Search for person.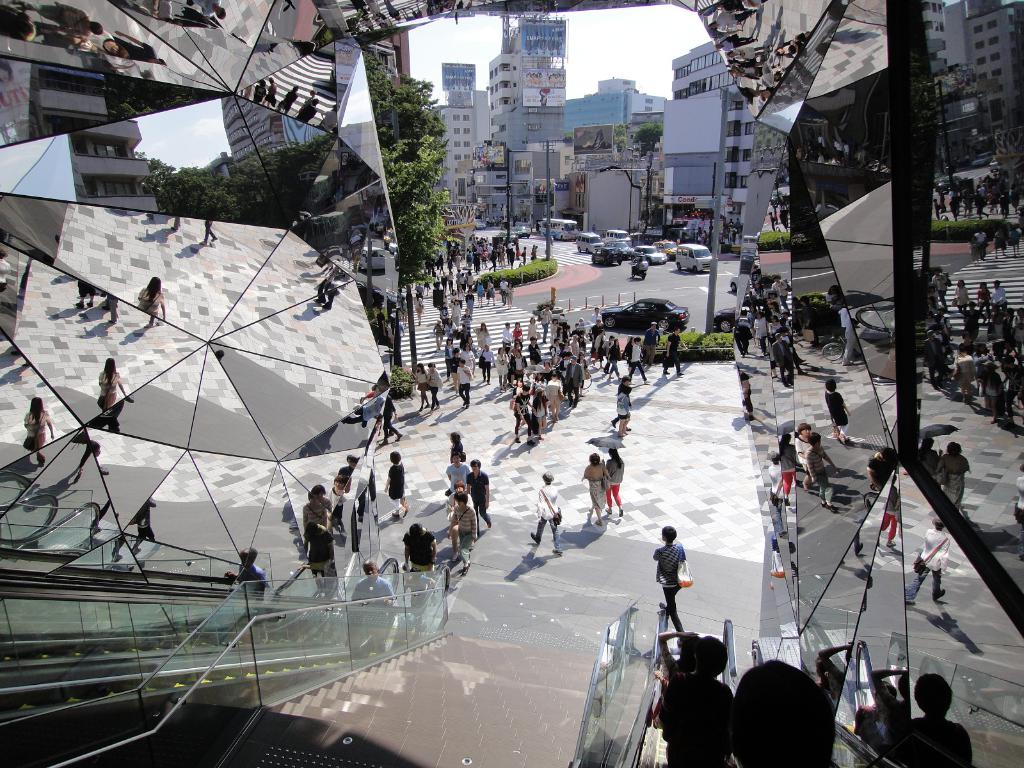
Found at 348, 563, 397, 650.
